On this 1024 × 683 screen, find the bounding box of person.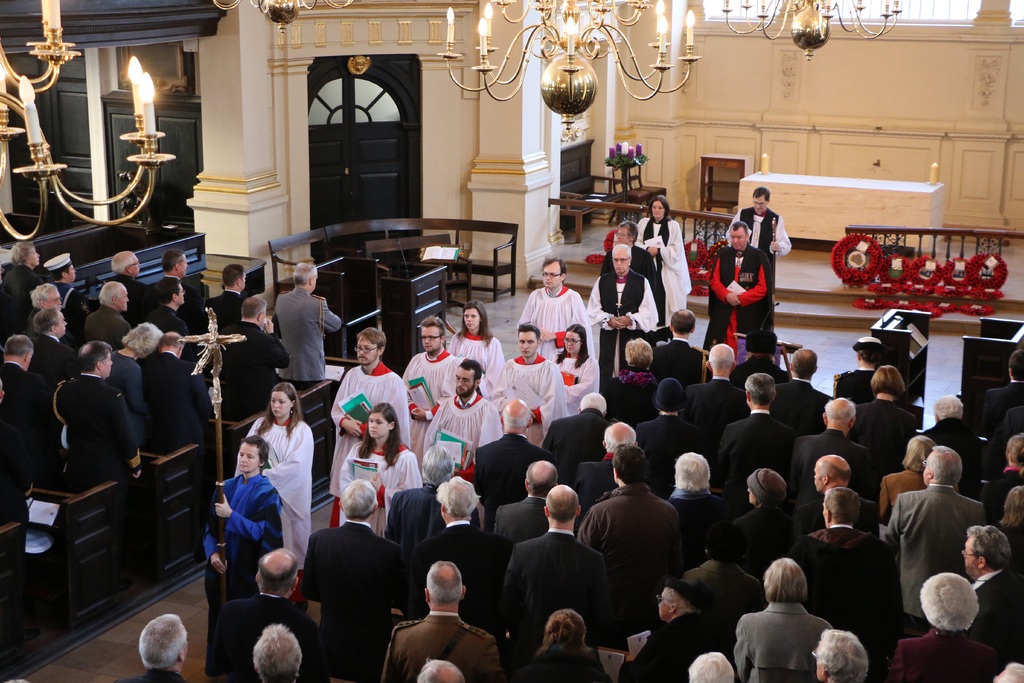
Bounding box: region(872, 453, 984, 626).
